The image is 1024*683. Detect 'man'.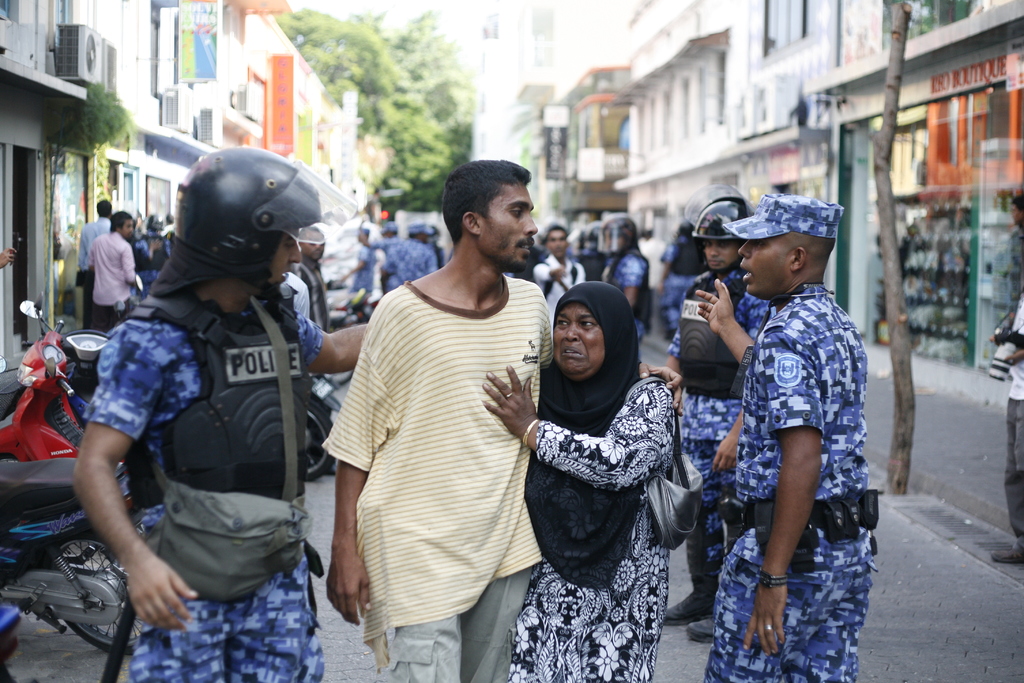
Detection: (382, 224, 437, 286).
